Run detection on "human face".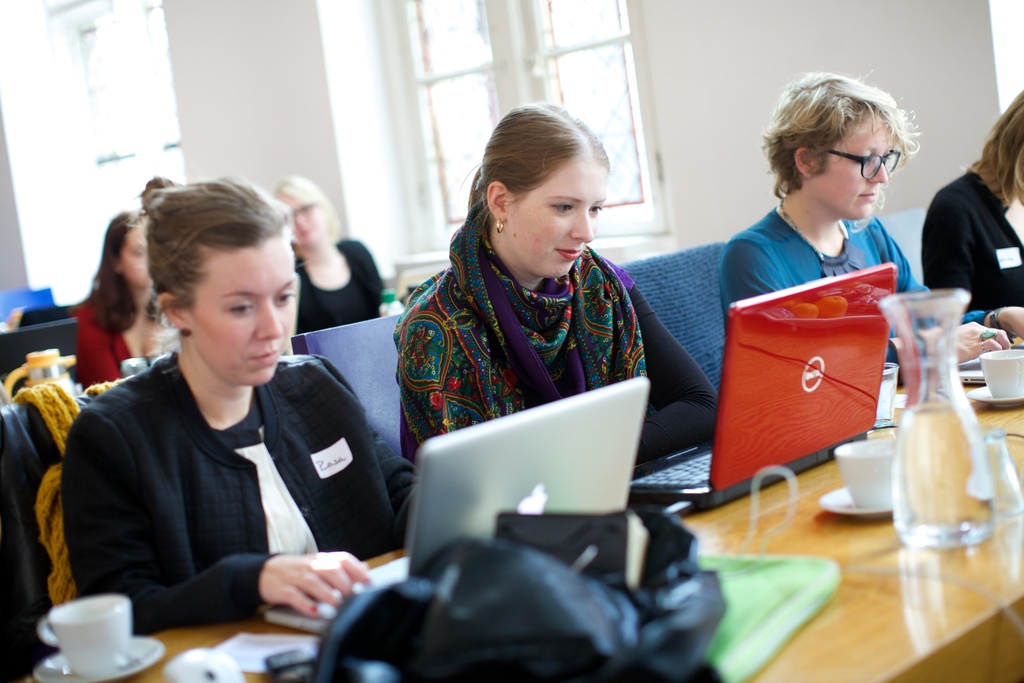
Result: bbox=[820, 120, 890, 223].
